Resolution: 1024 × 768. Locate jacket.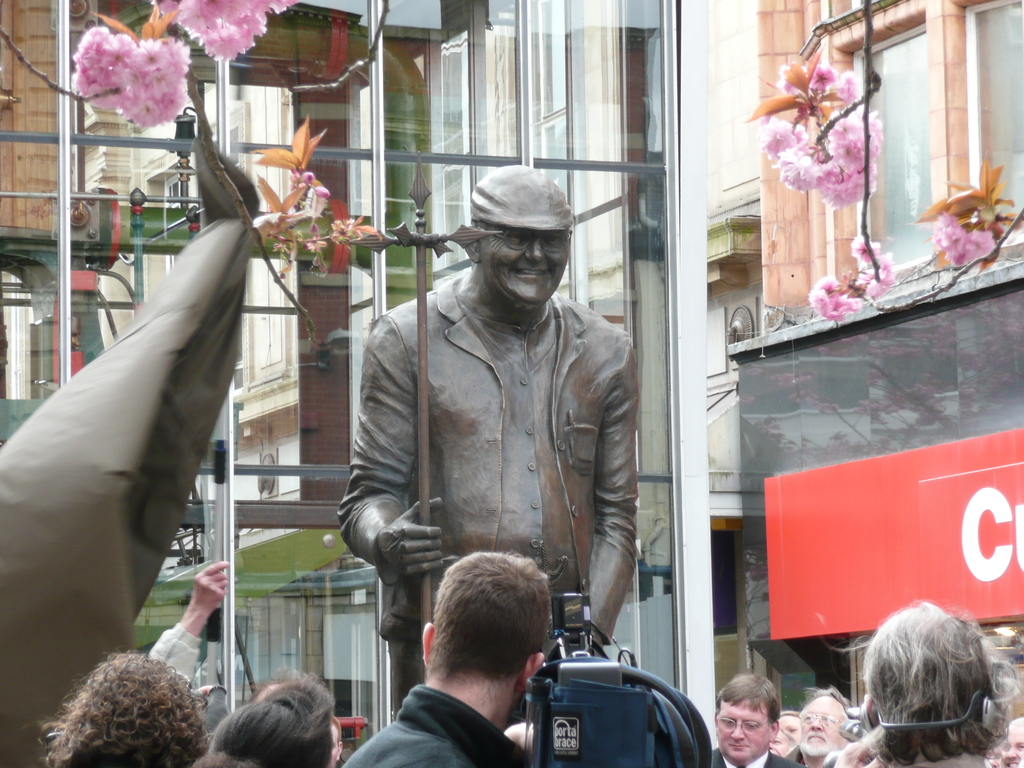
crop(344, 684, 526, 767).
